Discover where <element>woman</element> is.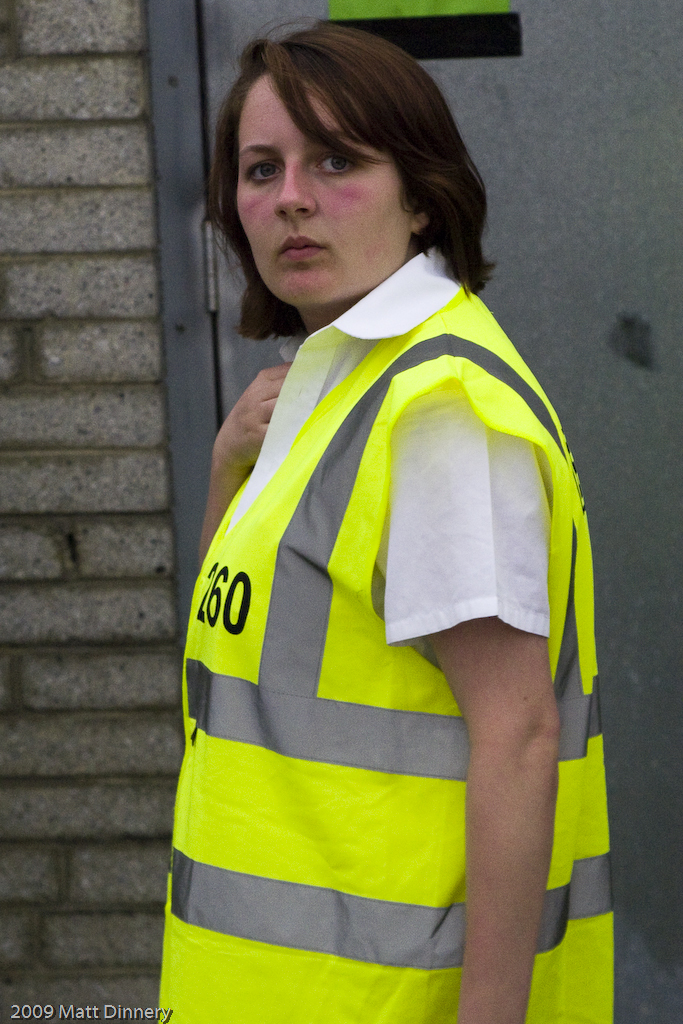
Discovered at (111, 61, 653, 1015).
